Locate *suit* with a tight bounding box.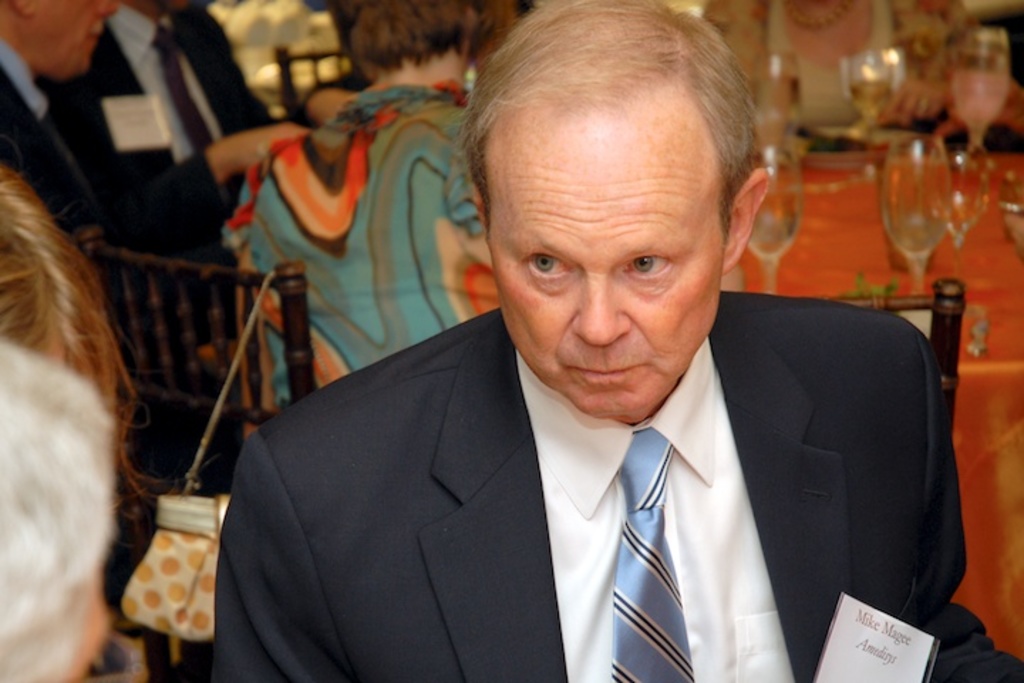
l=0, t=36, r=102, b=243.
